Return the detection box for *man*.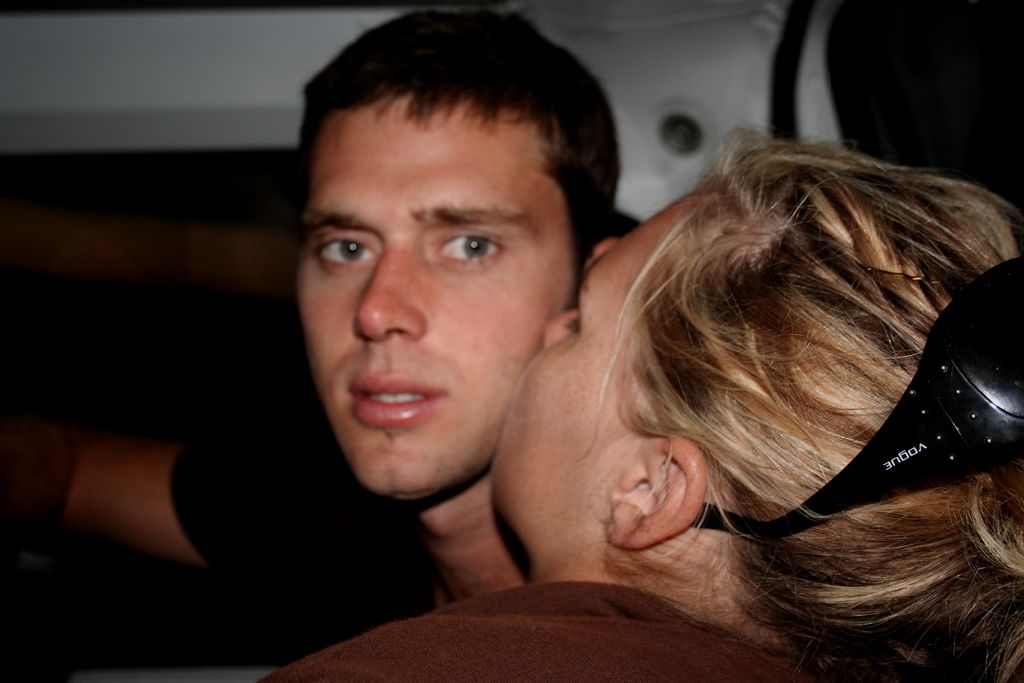
[0, 0, 676, 682].
